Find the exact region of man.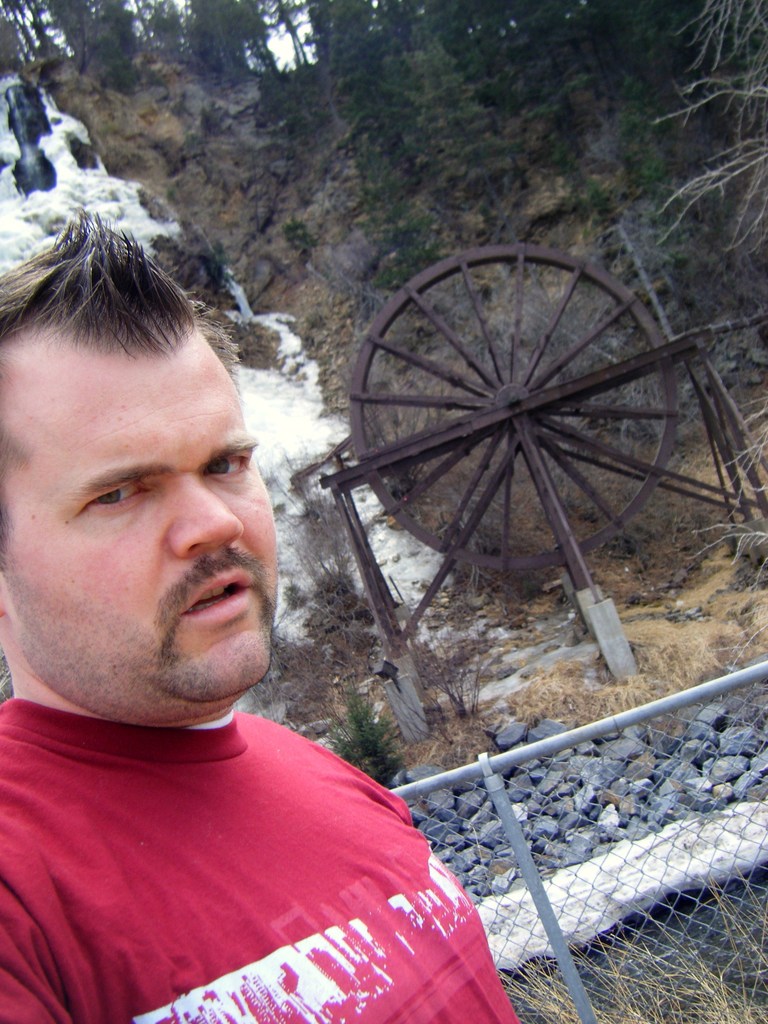
Exact region: <region>0, 234, 482, 1000</region>.
